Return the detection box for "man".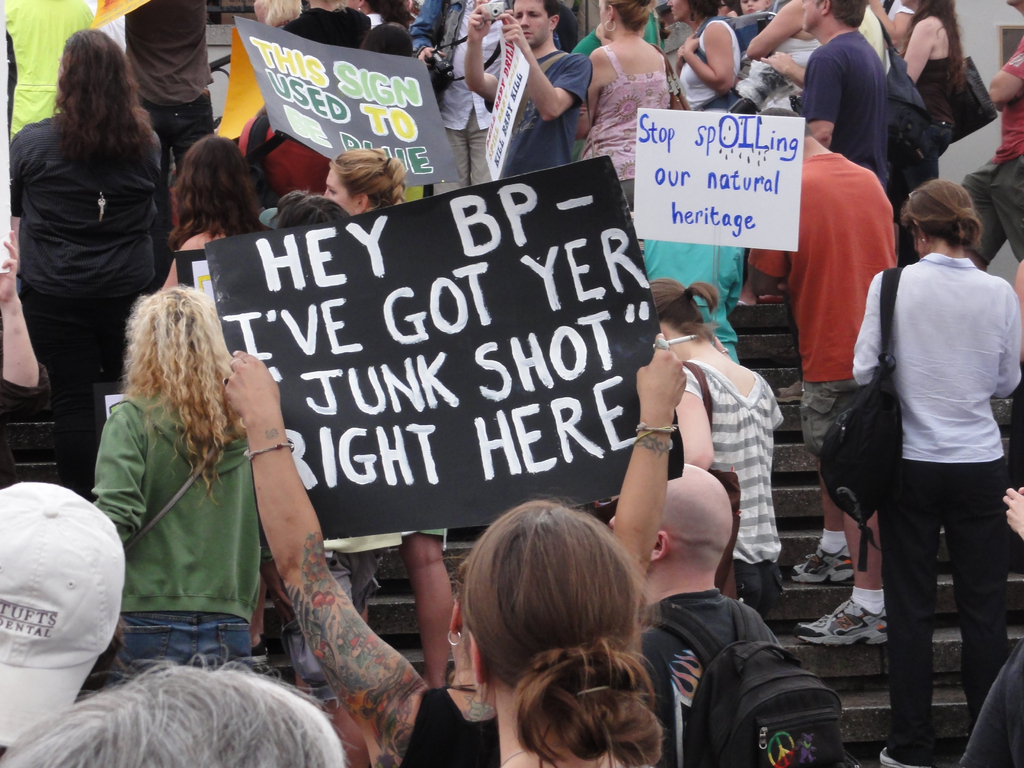
{"x1": 612, "y1": 461, "x2": 780, "y2": 767}.
